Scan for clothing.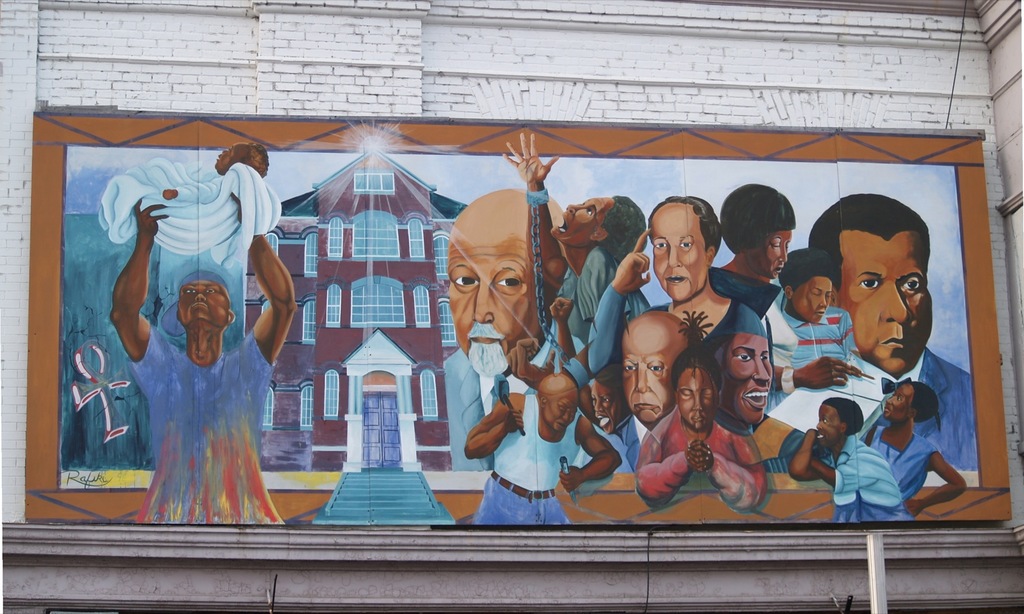
Scan result: (left=125, top=323, right=280, bottom=522).
